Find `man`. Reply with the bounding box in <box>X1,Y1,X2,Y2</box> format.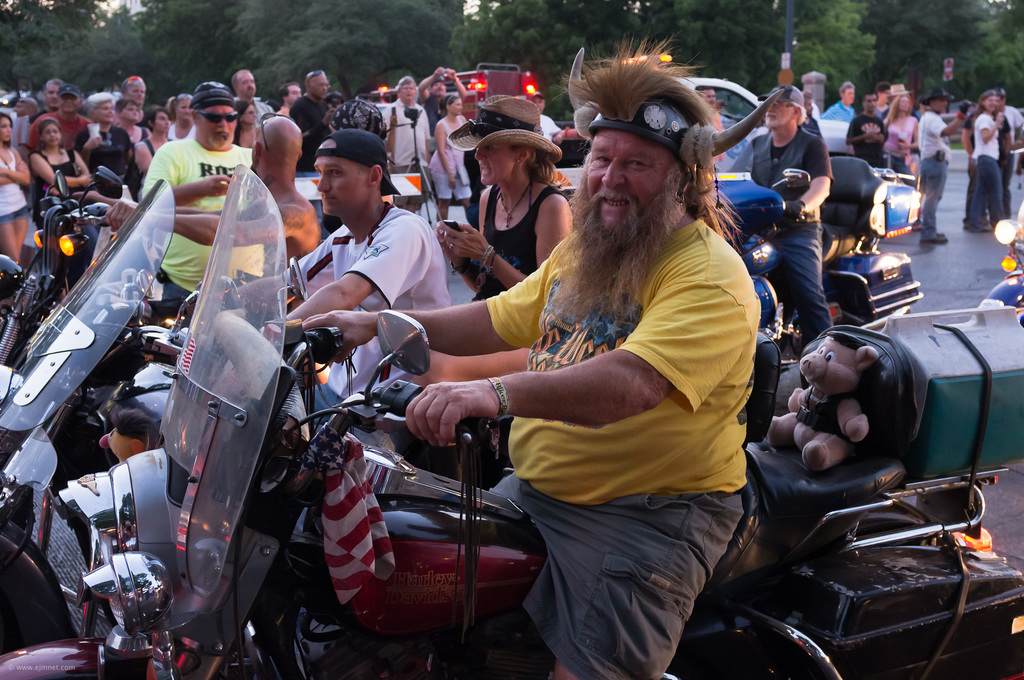
<box>299,35,755,677</box>.
